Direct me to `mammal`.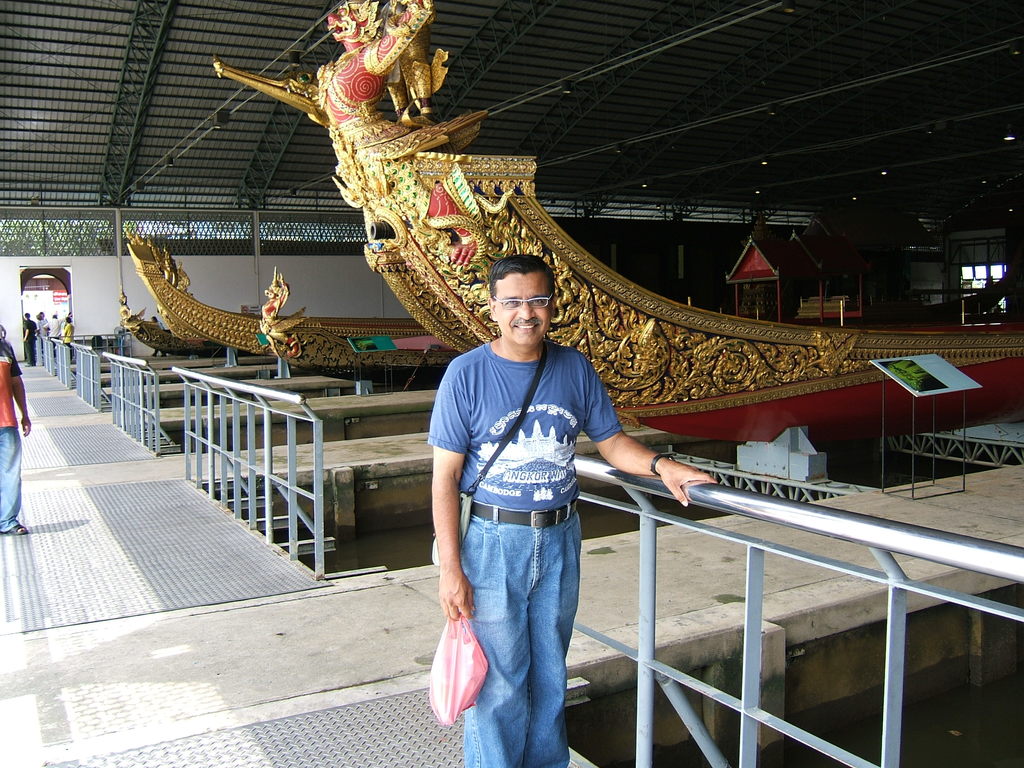
Direction: crop(426, 255, 627, 719).
